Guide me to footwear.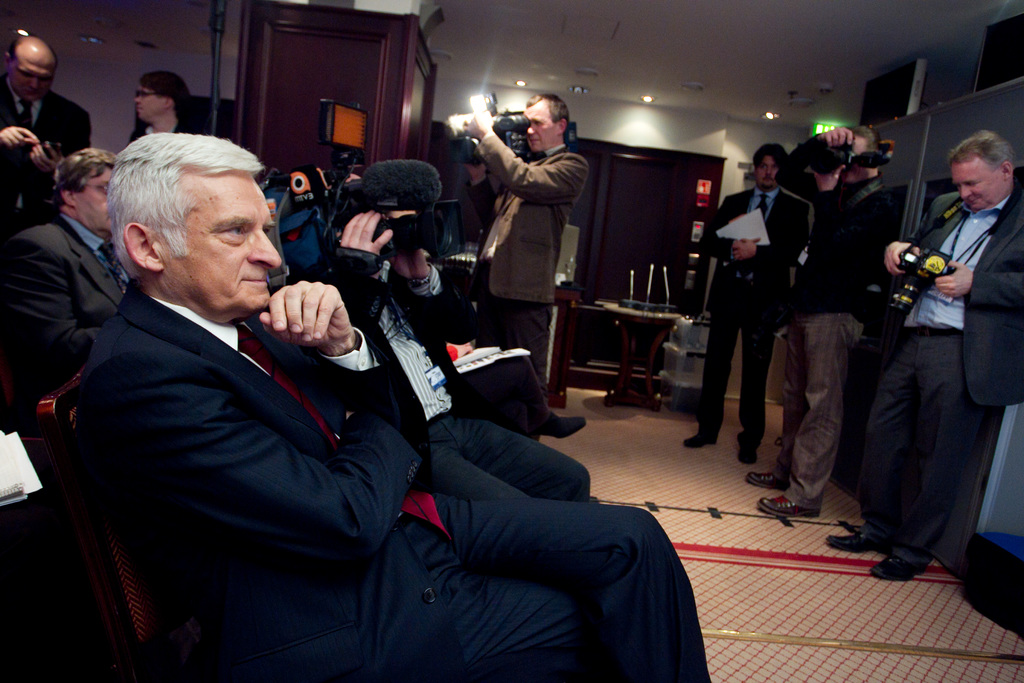
Guidance: <box>744,469,784,493</box>.
